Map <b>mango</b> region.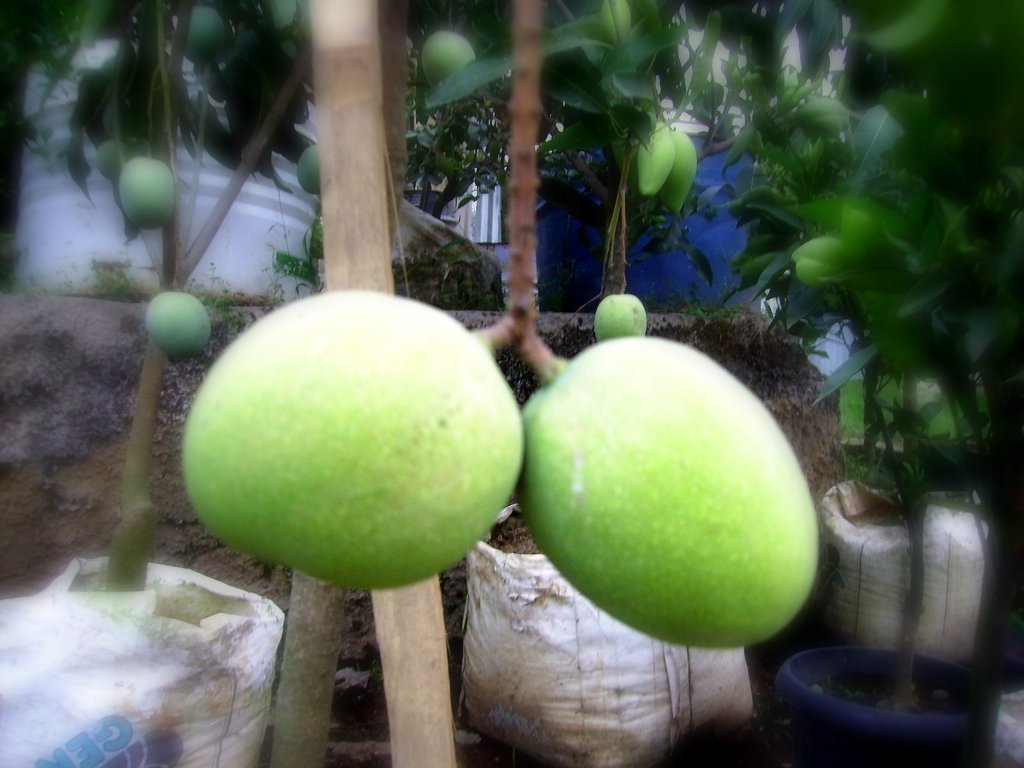
Mapped to {"left": 595, "top": 295, "right": 647, "bottom": 340}.
